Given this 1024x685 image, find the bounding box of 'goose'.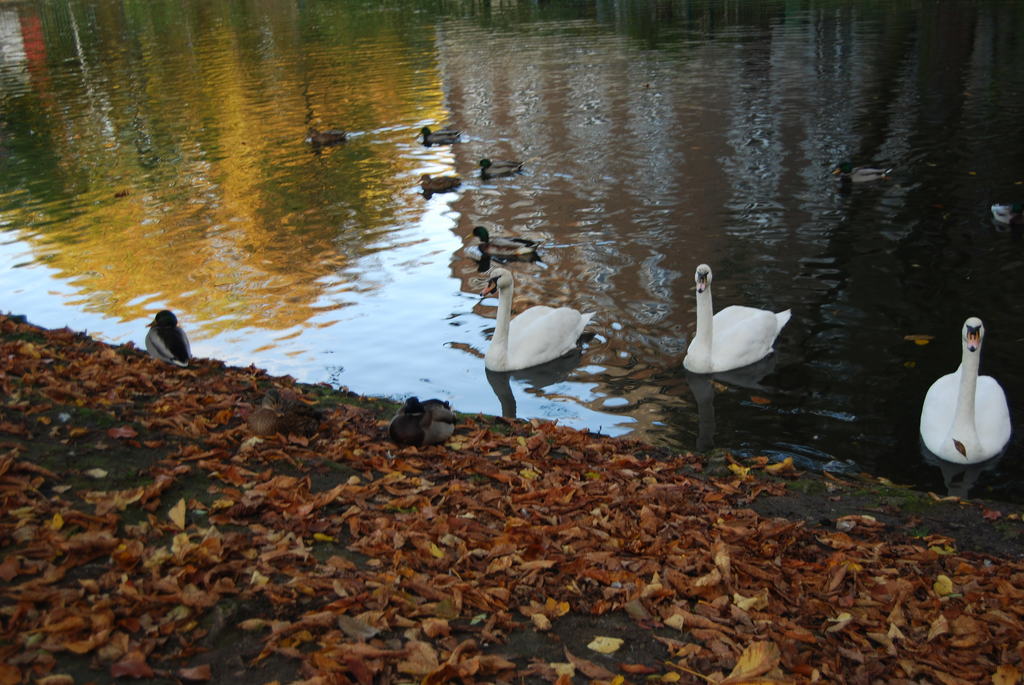
x1=474, y1=154, x2=523, y2=178.
